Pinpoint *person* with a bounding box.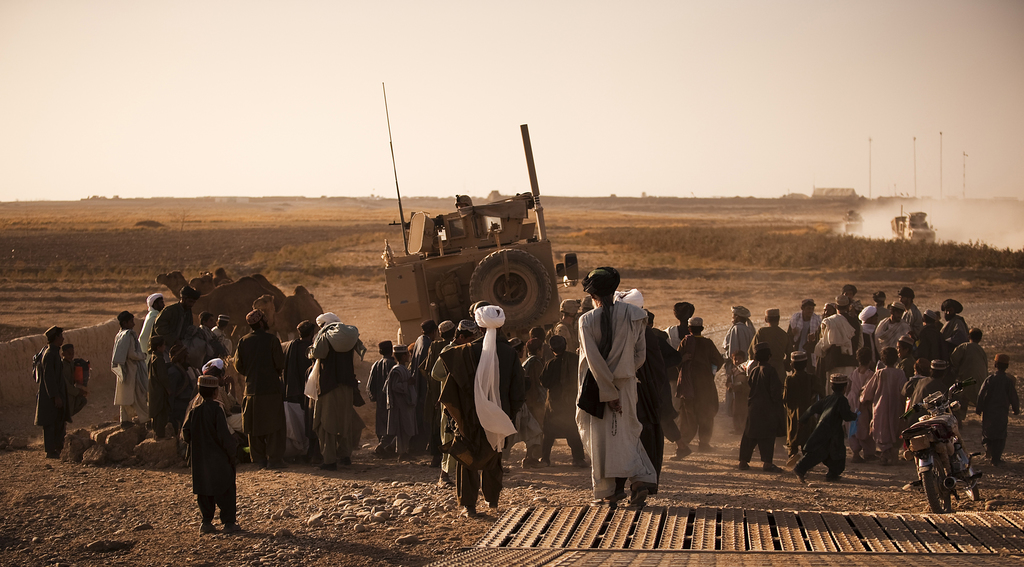
(left=385, top=349, right=417, bottom=447).
